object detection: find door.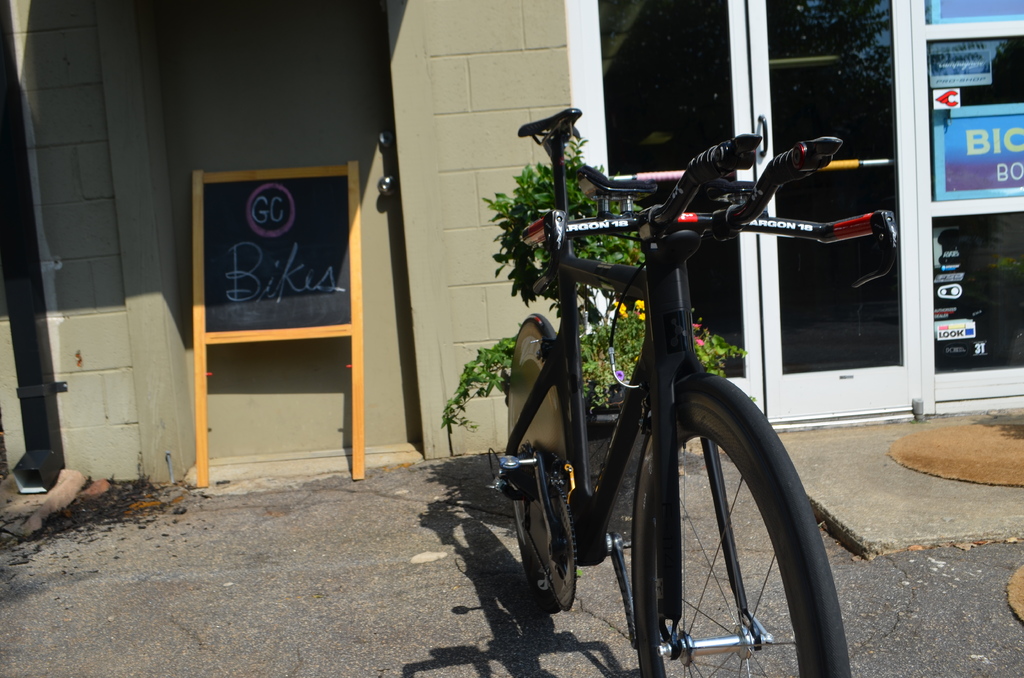
{"left": 742, "top": 0, "right": 923, "bottom": 419}.
